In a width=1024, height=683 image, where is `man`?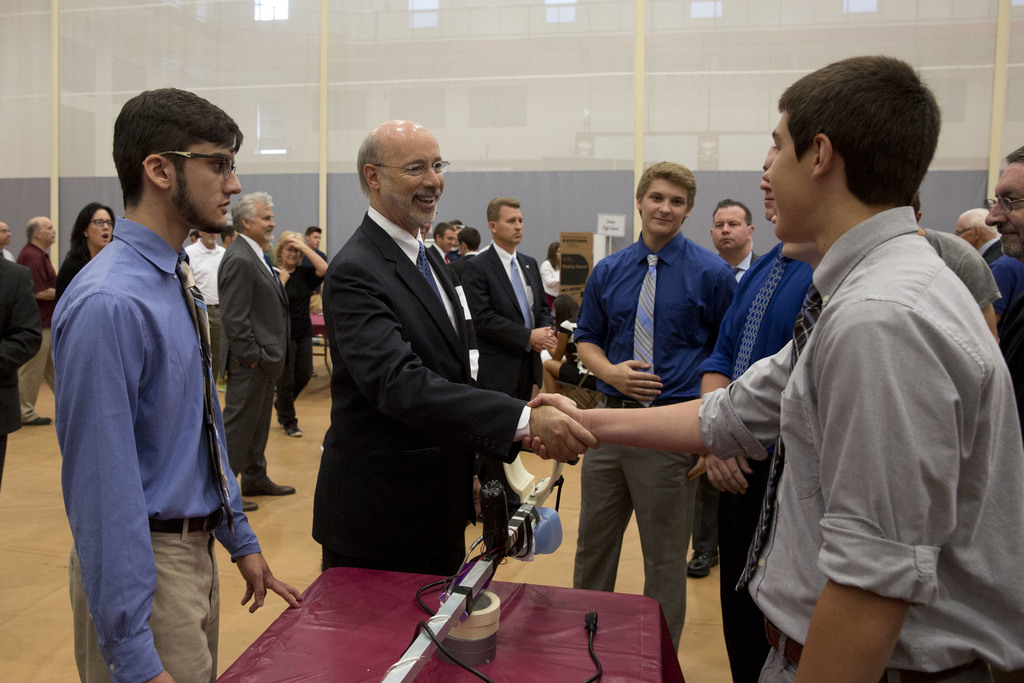
{"x1": 0, "y1": 223, "x2": 19, "y2": 273}.
